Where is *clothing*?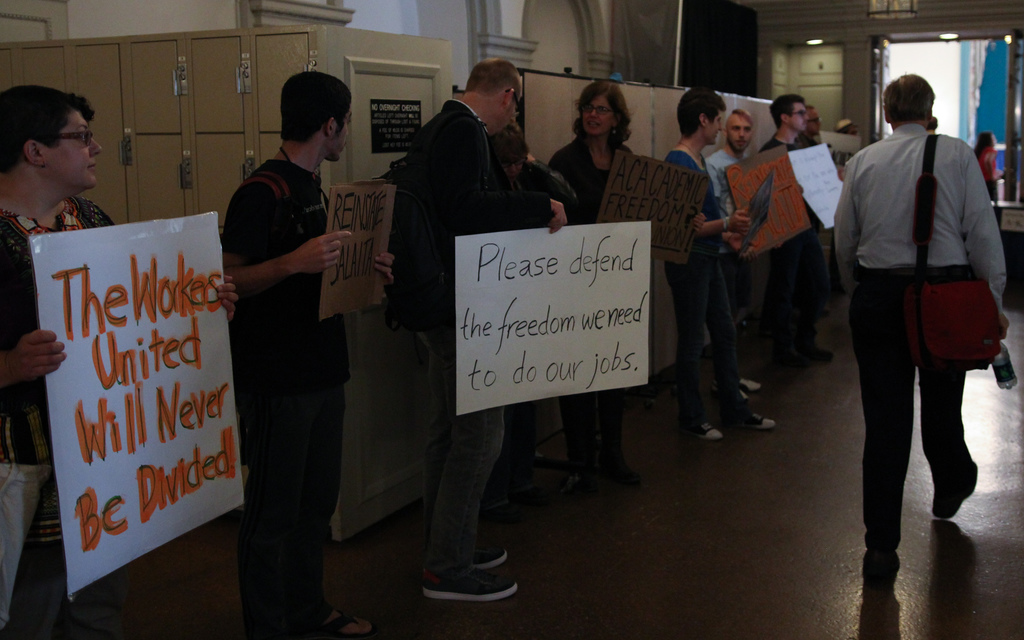
bbox(2, 194, 125, 466).
